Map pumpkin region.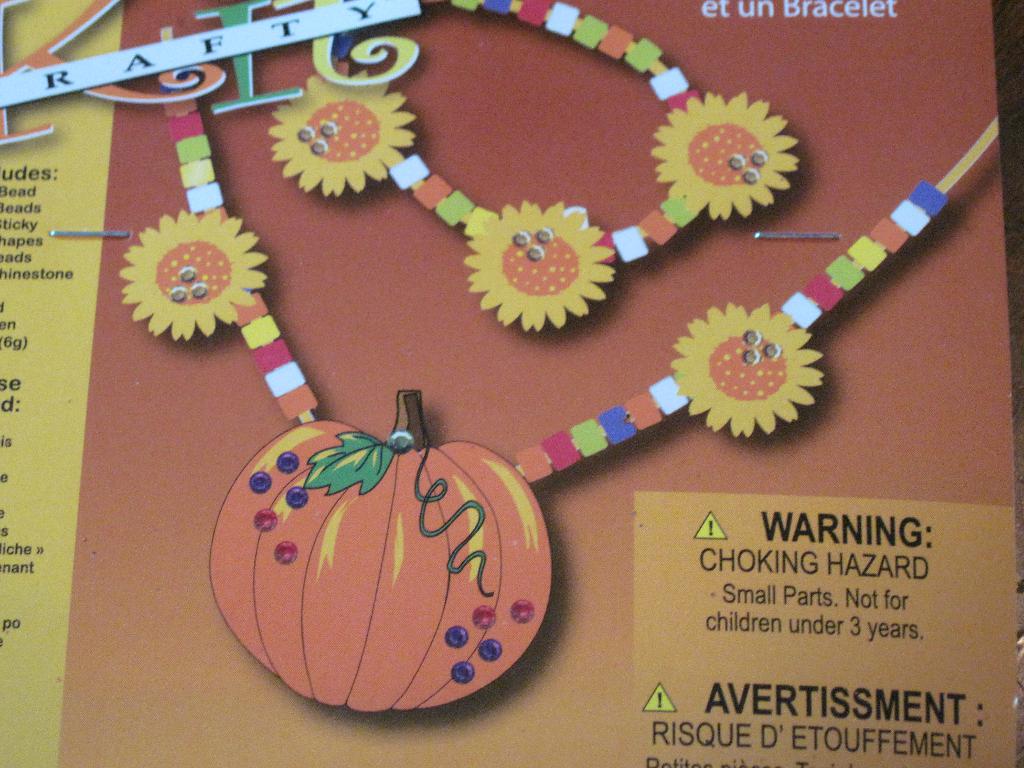
Mapped to 210/383/556/710.
